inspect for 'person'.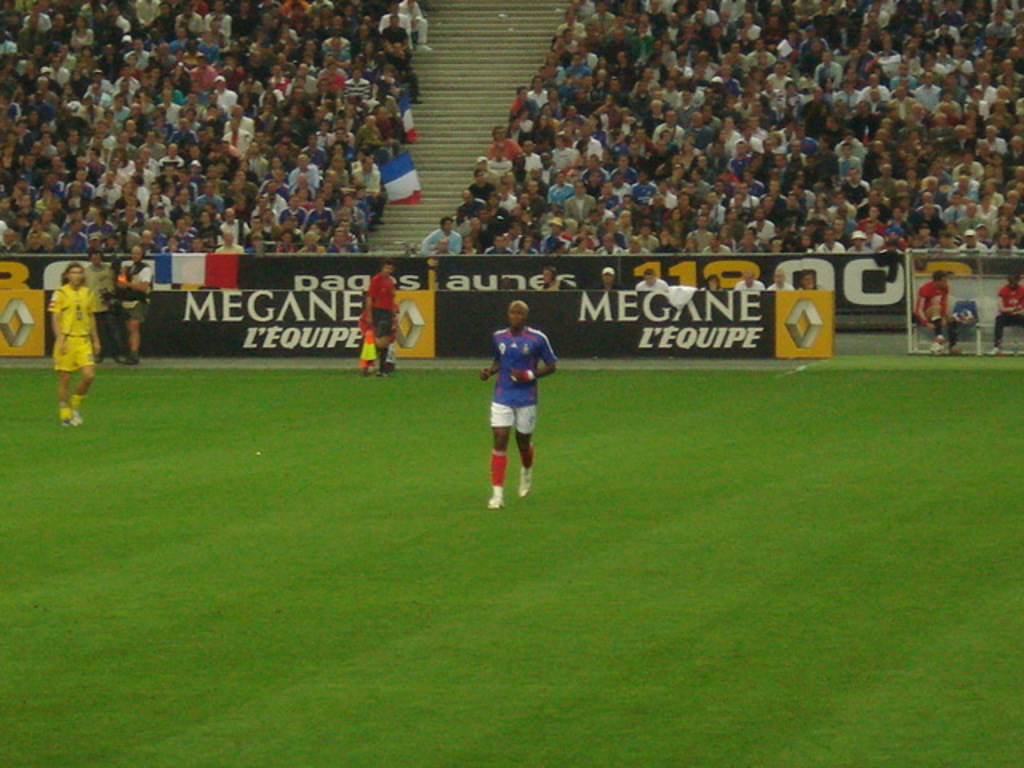
Inspection: 86/246/118/362.
